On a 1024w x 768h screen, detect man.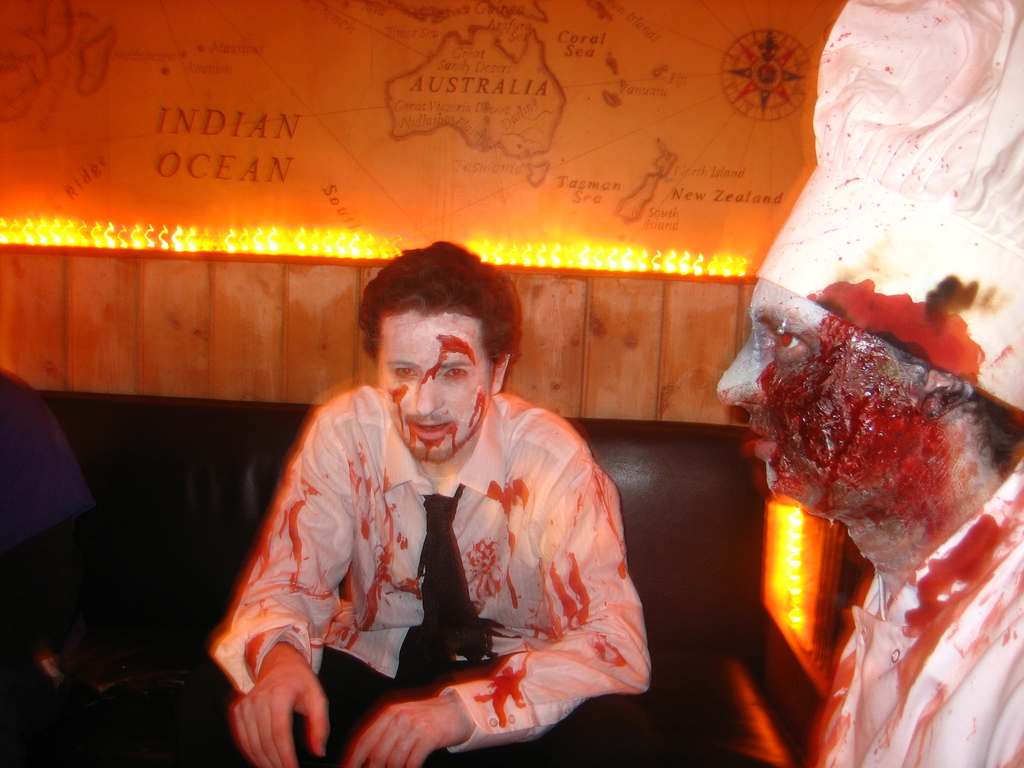
left=209, top=241, right=659, bottom=766.
